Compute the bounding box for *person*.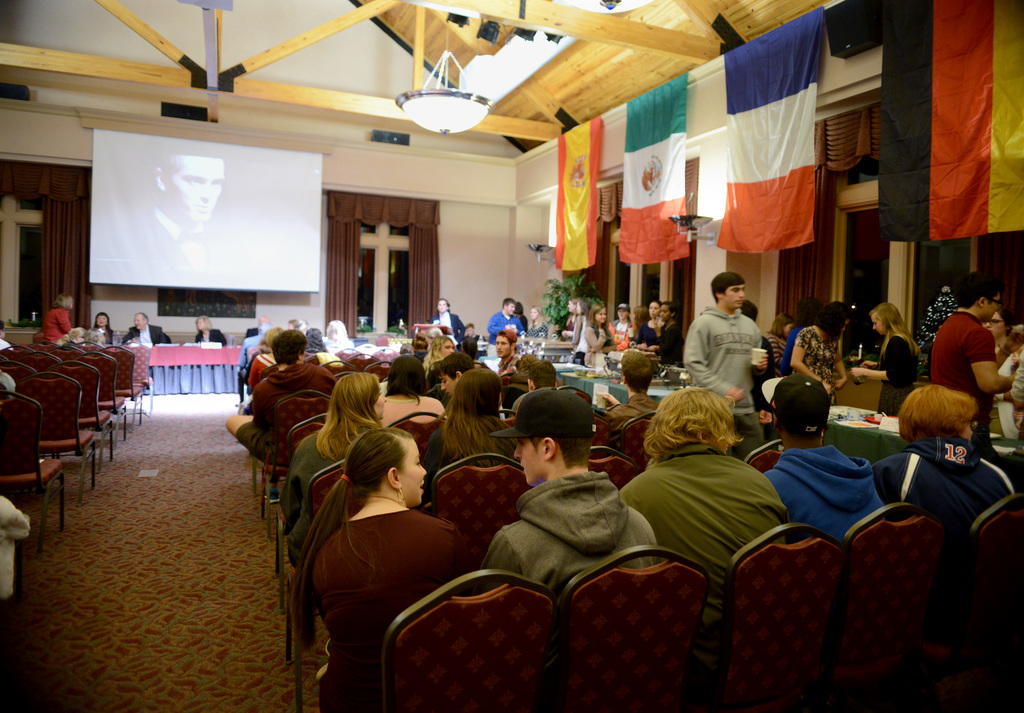
[left=684, top=274, right=765, bottom=459].
